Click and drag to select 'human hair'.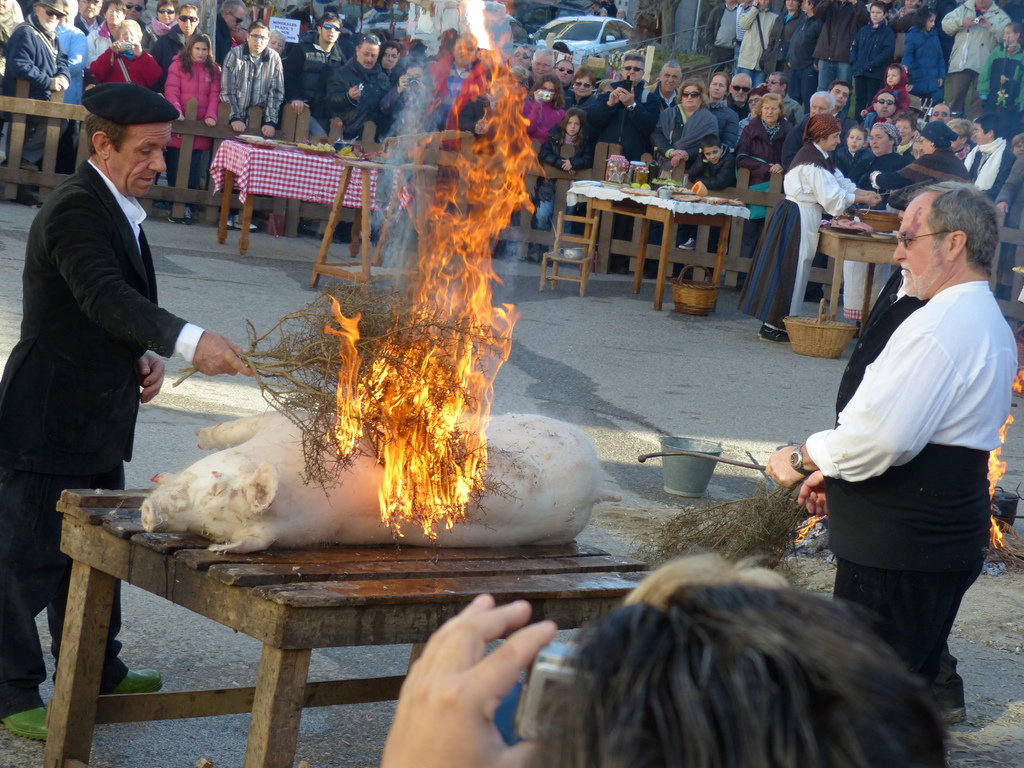
Selection: BBox(755, 92, 785, 113).
